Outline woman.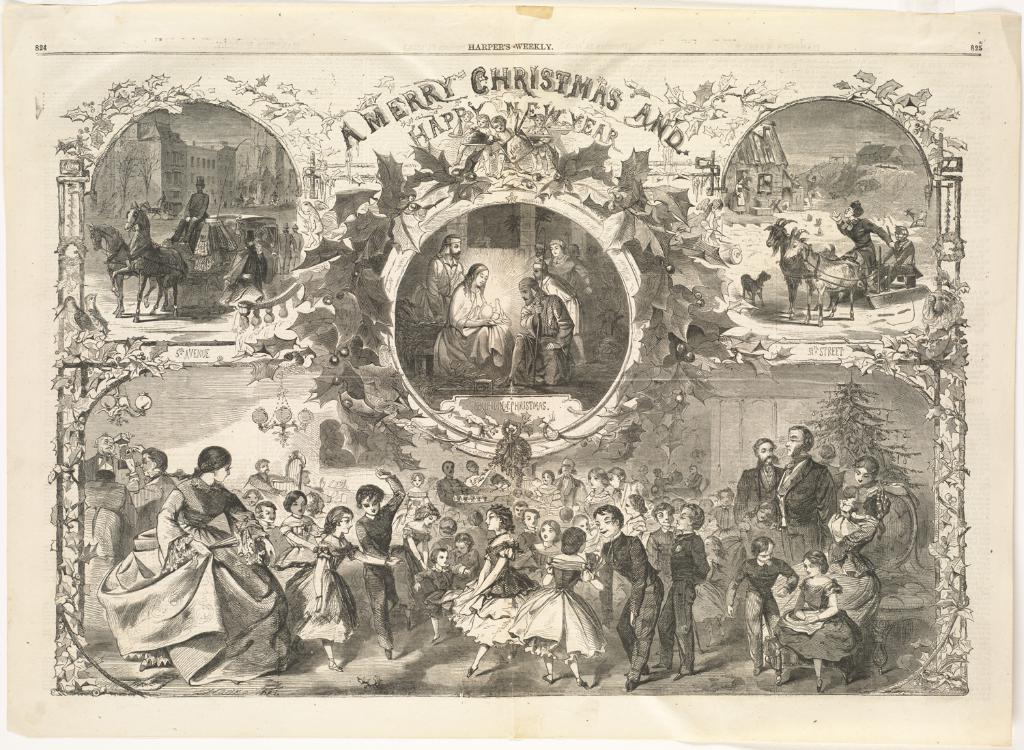
Outline: 395,475,431,531.
